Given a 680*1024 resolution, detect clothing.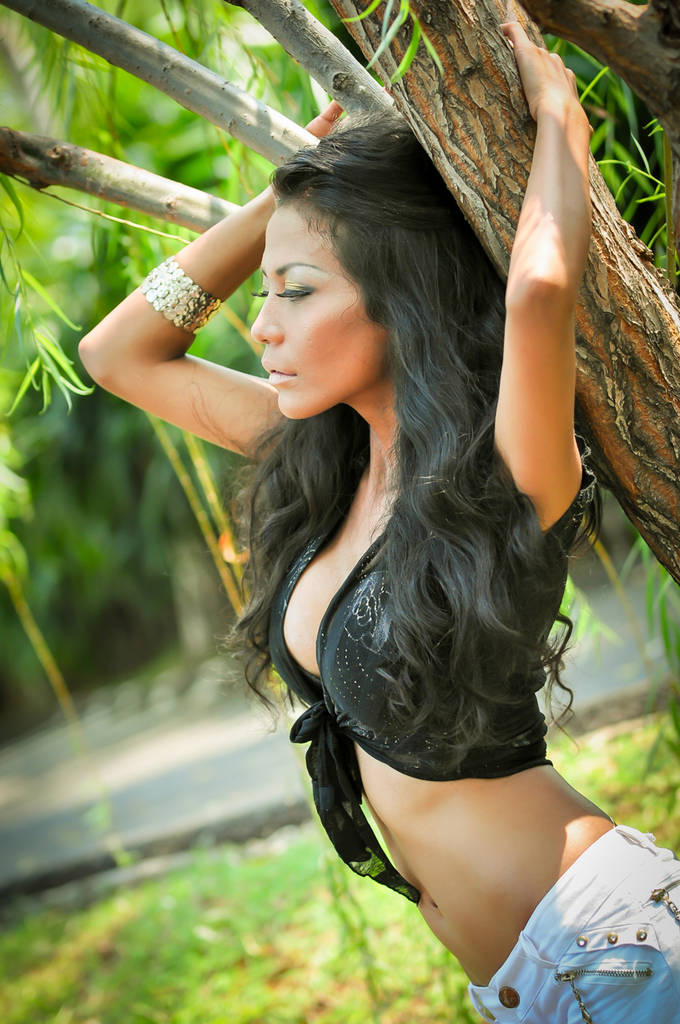
{"x1": 269, "y1": 454, "x2": 677, "y2": 1023}.
